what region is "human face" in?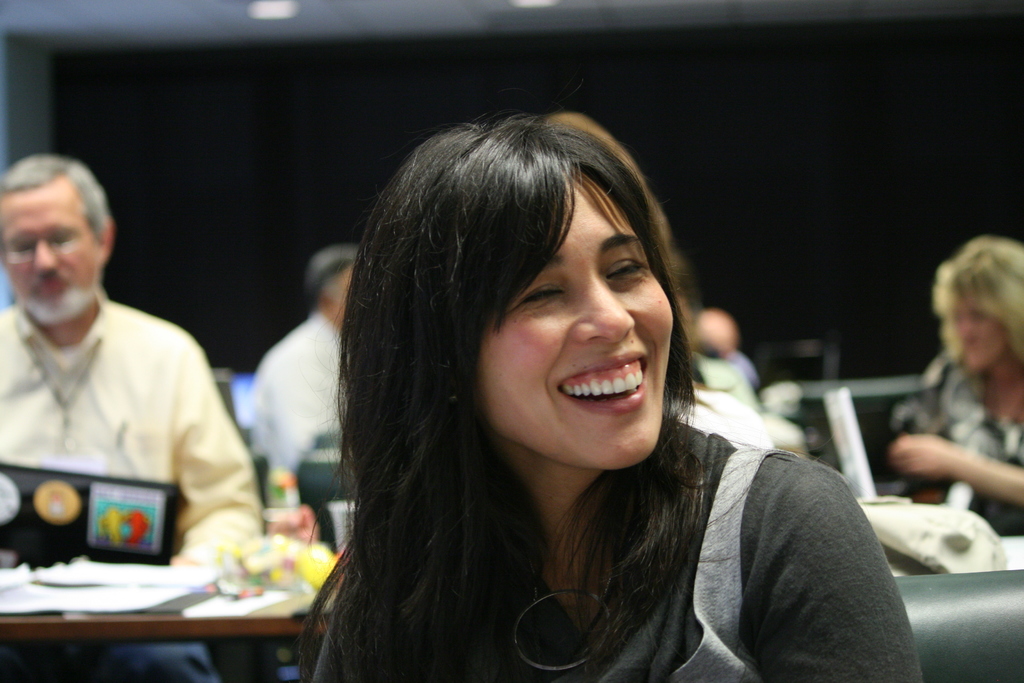
[0,194,102,324].
